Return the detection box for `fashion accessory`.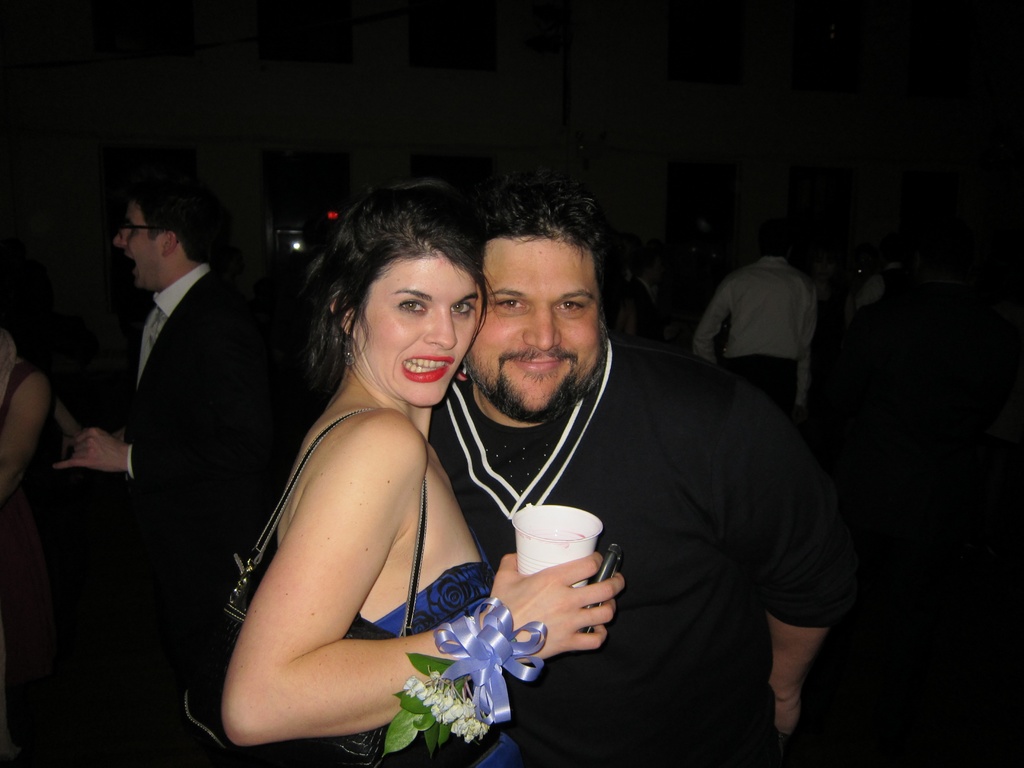
box(456, 359, 465, 379).
